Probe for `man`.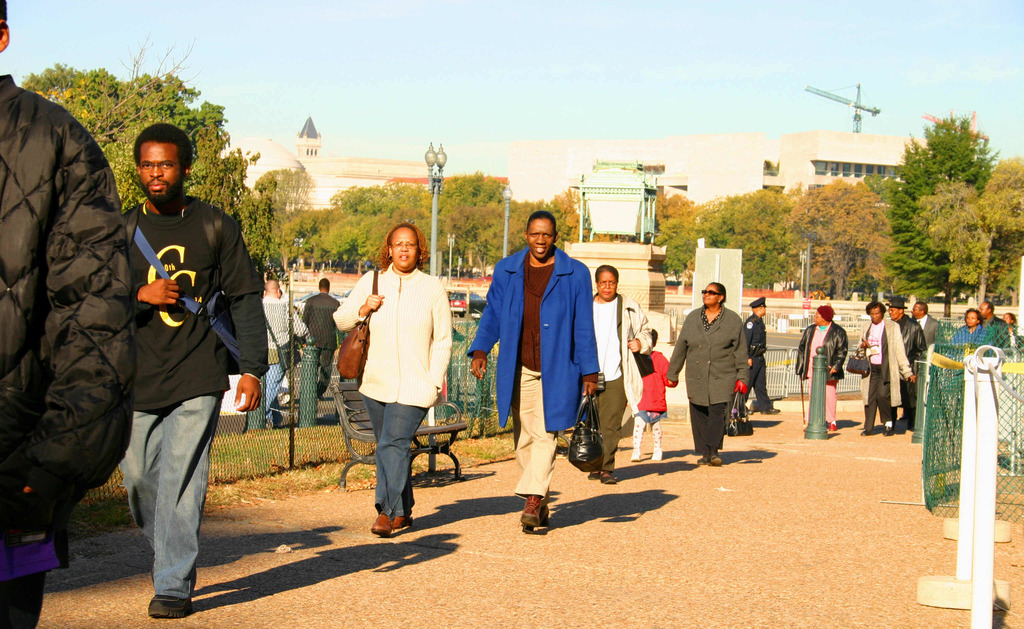
Probe result: detection(466, 209, 602, 535).
